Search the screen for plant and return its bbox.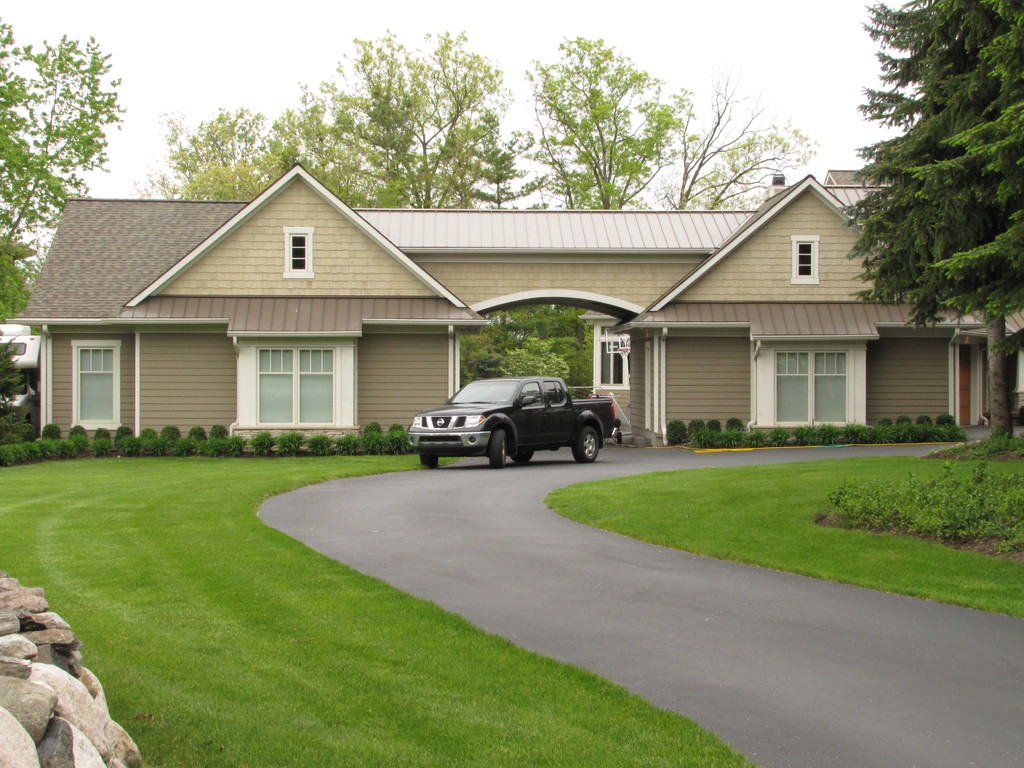
Found: rect(160, 423, 184, 441).
